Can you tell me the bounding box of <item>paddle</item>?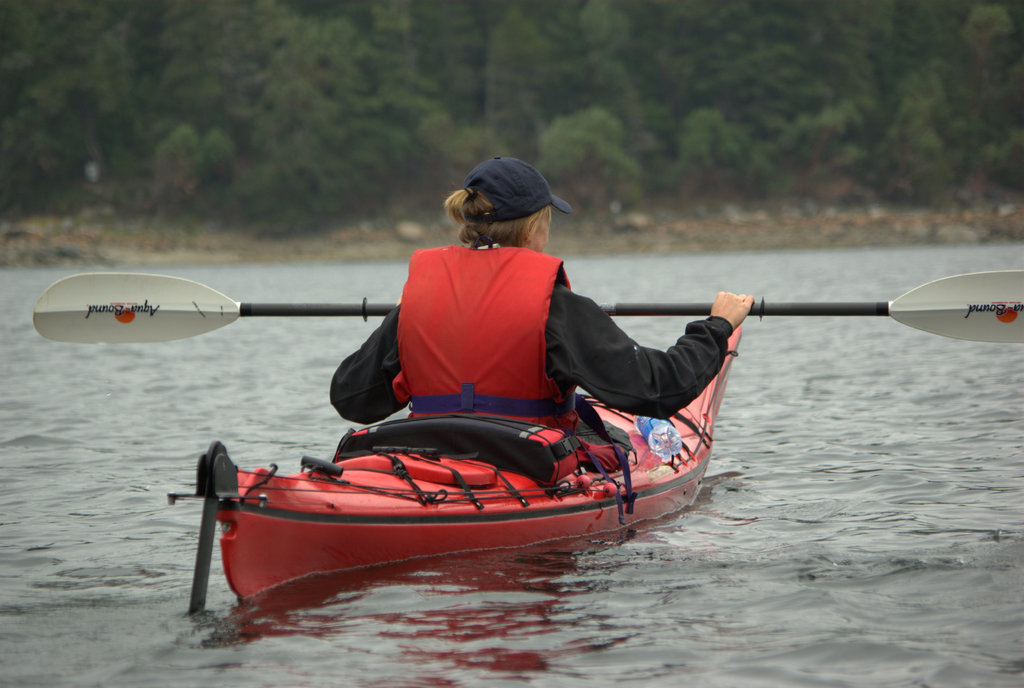
32, 268, 1023, 350.
